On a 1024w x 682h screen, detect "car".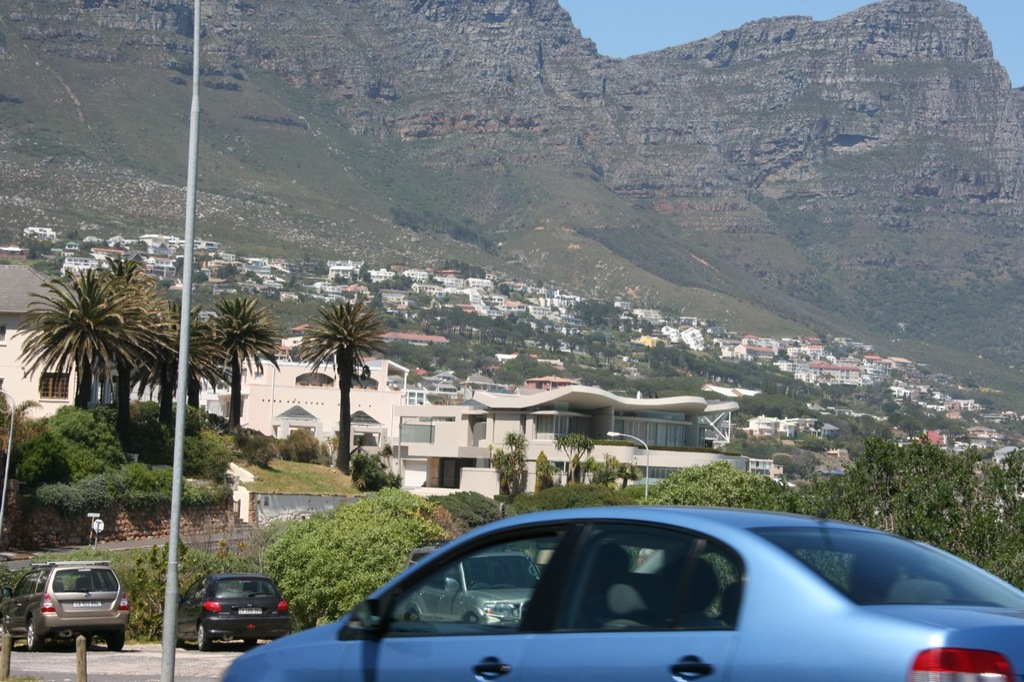
(2, 562, 133, 657).
